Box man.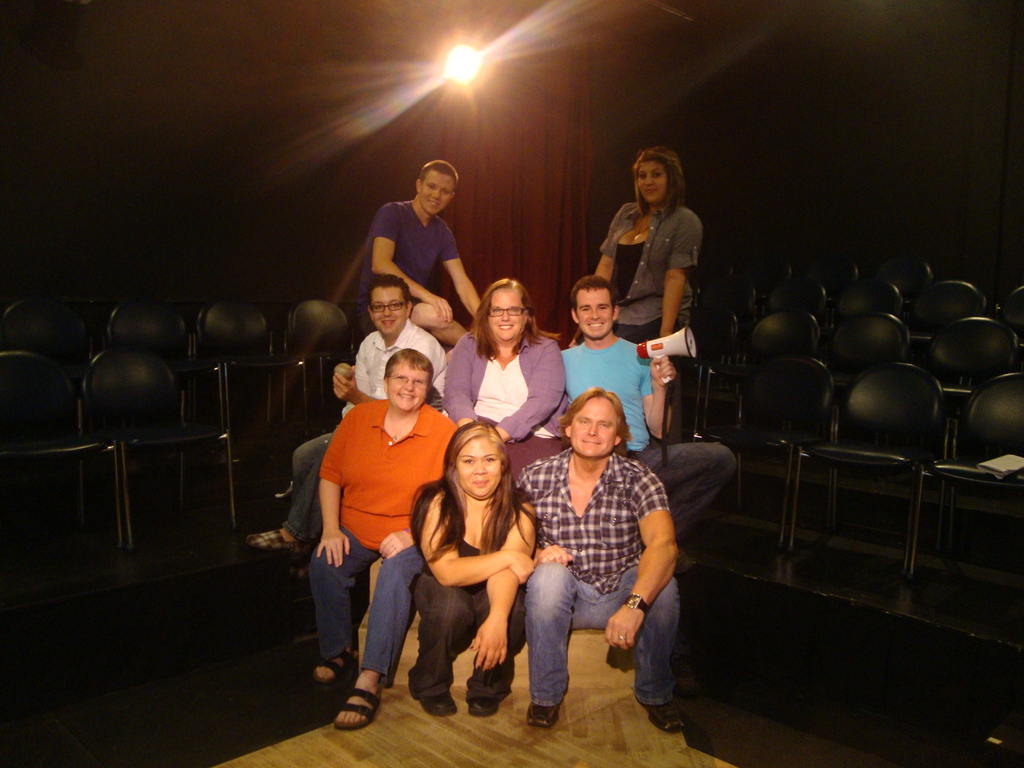
bbox=(562, 278, 738, 570).
